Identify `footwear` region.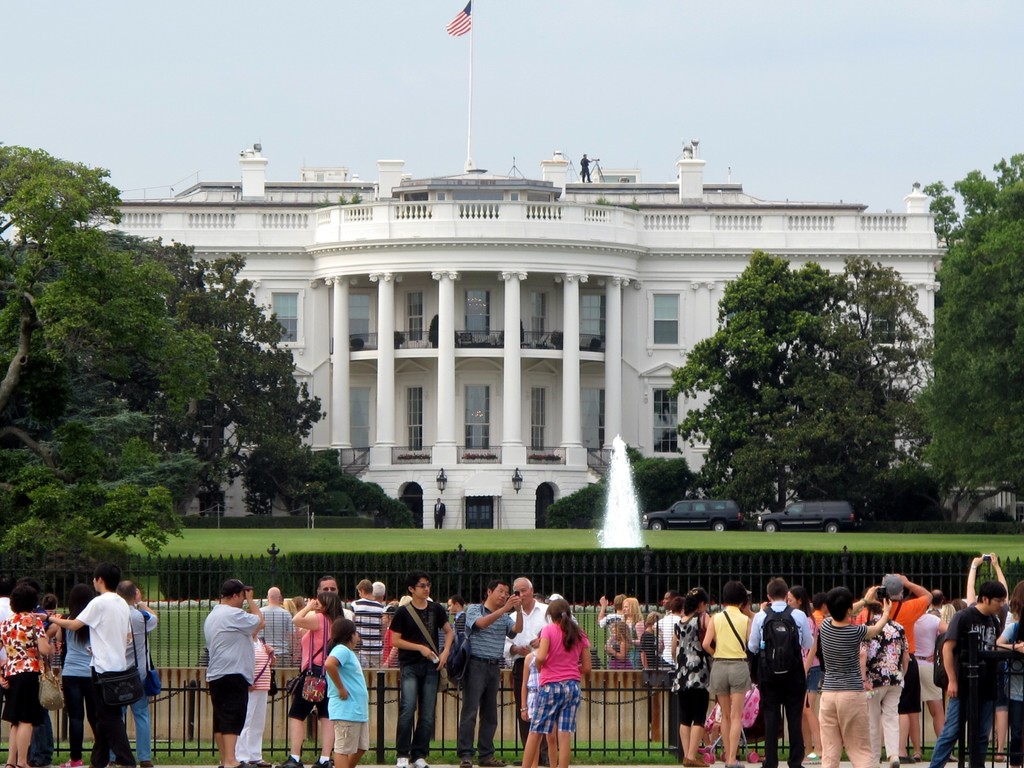
Region: {"left": 61, "top": 758, "right": 79, "bottom": 767}.
